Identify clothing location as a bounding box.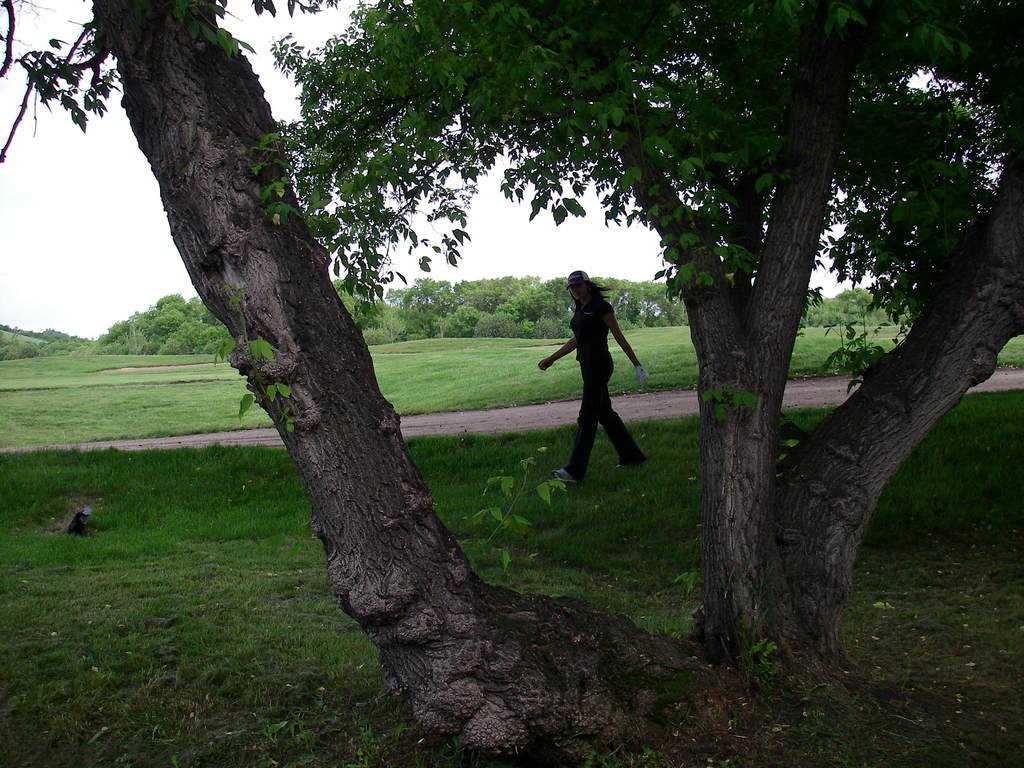
(550,275,641,465).
